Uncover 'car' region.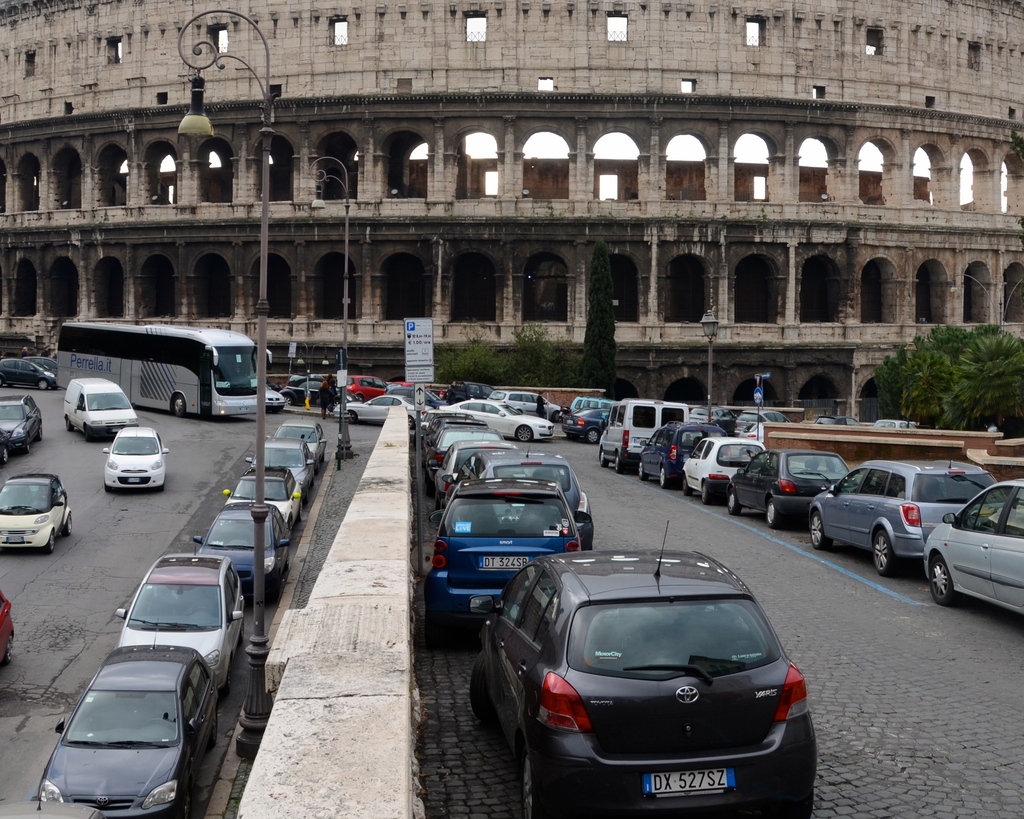
Uncovered: {"left": 21, "top": 356, "right": 56, "bottom": 376}.
